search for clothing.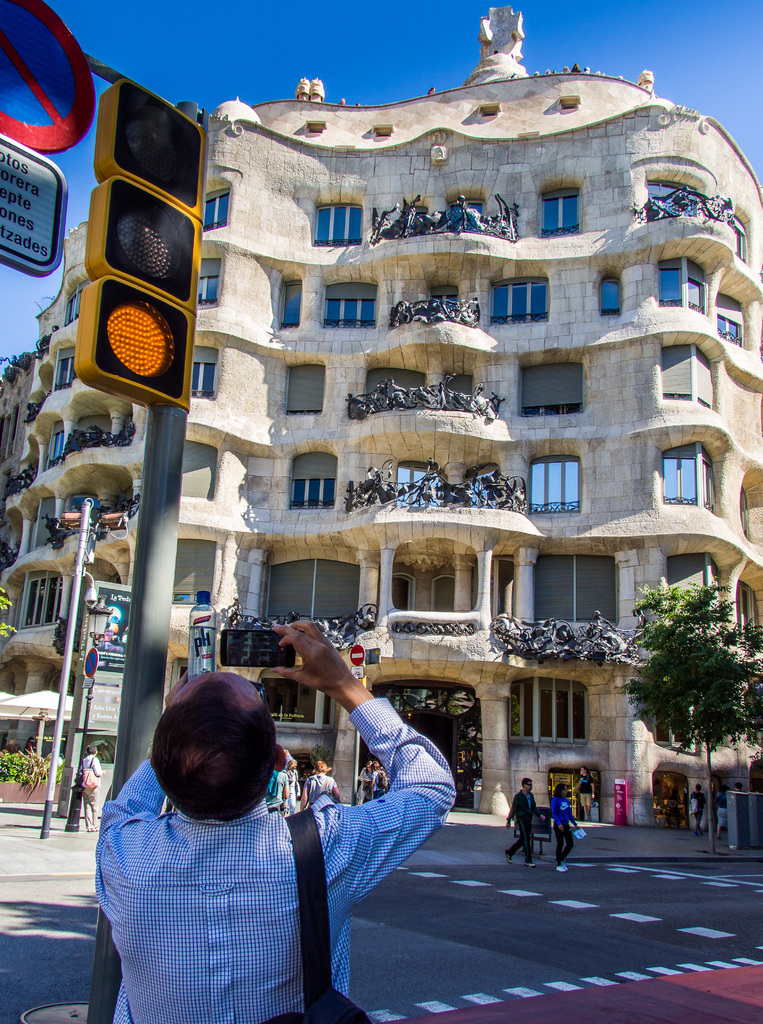
Found at l=689, t=792, r=707, b=828.
